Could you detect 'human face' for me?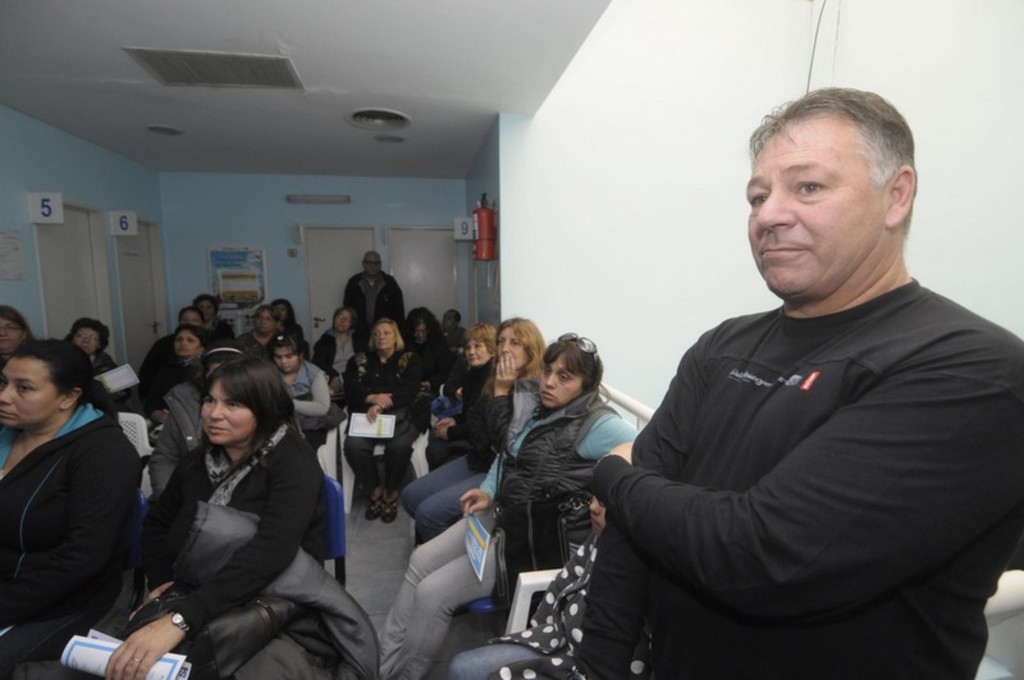
Detection result: {"x1": 173, "y1": 329, "x2": 197, "y2": 356}.
